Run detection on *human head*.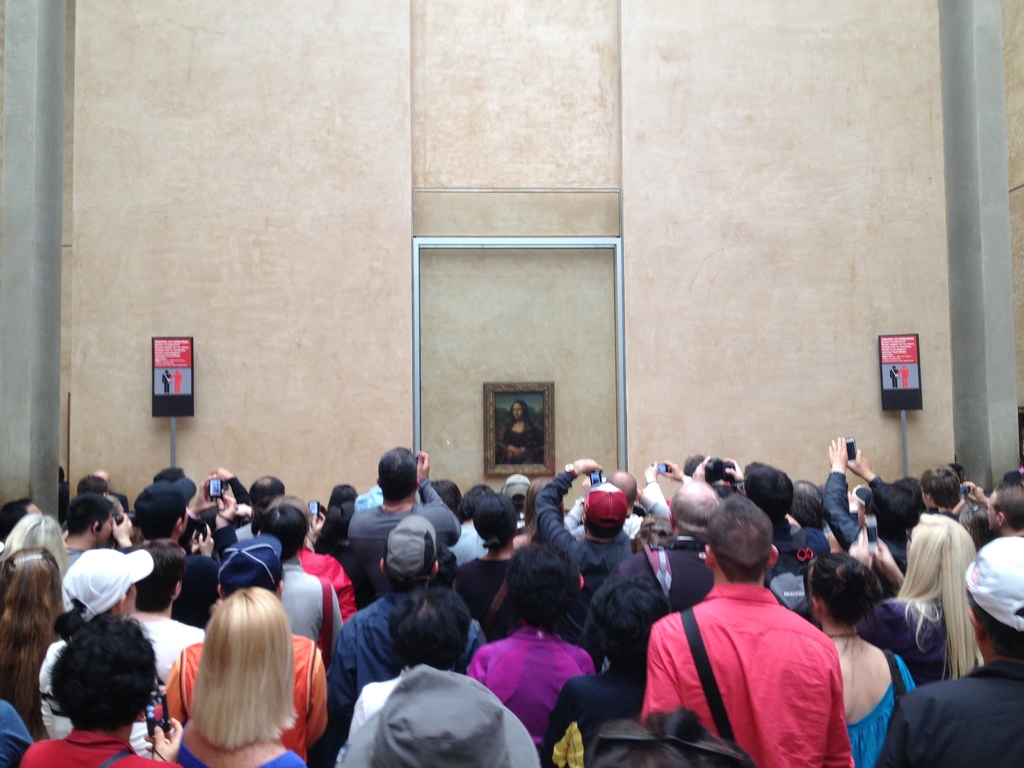
Result: box(593, 580, 682, 660).
